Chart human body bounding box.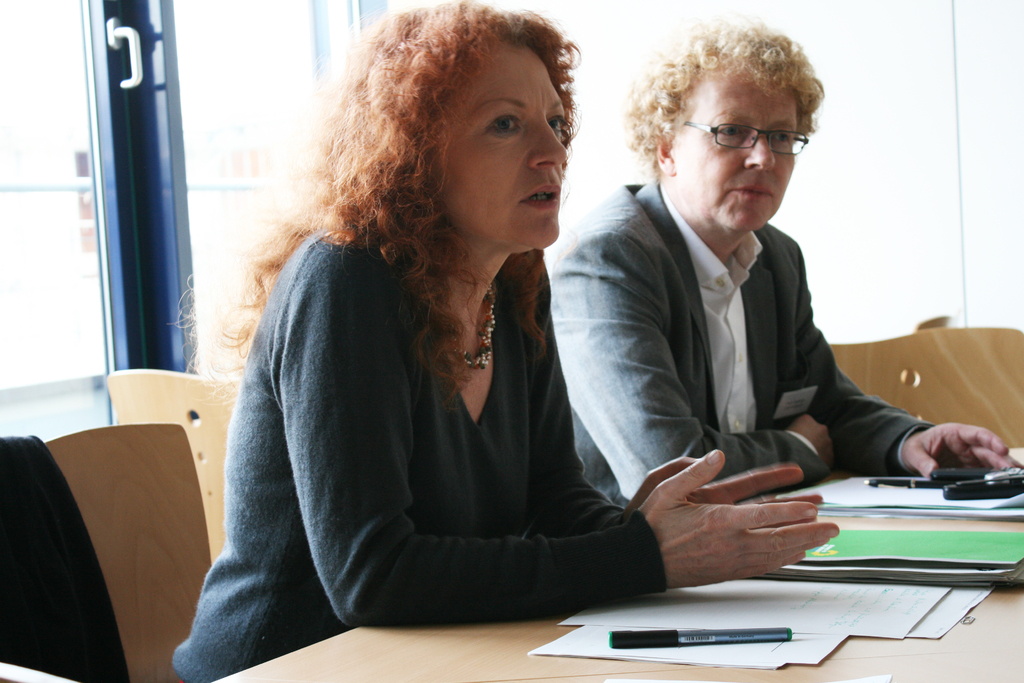
Charted: <box>213,92,788,675</box>.
